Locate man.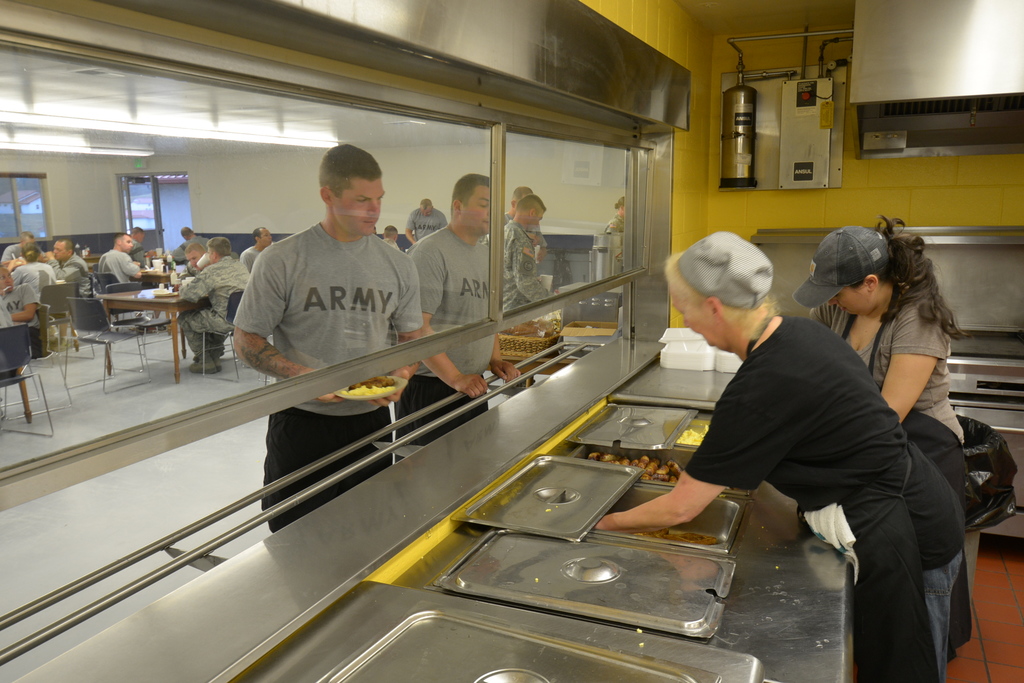
Bounding box: 169,242,220,354.
